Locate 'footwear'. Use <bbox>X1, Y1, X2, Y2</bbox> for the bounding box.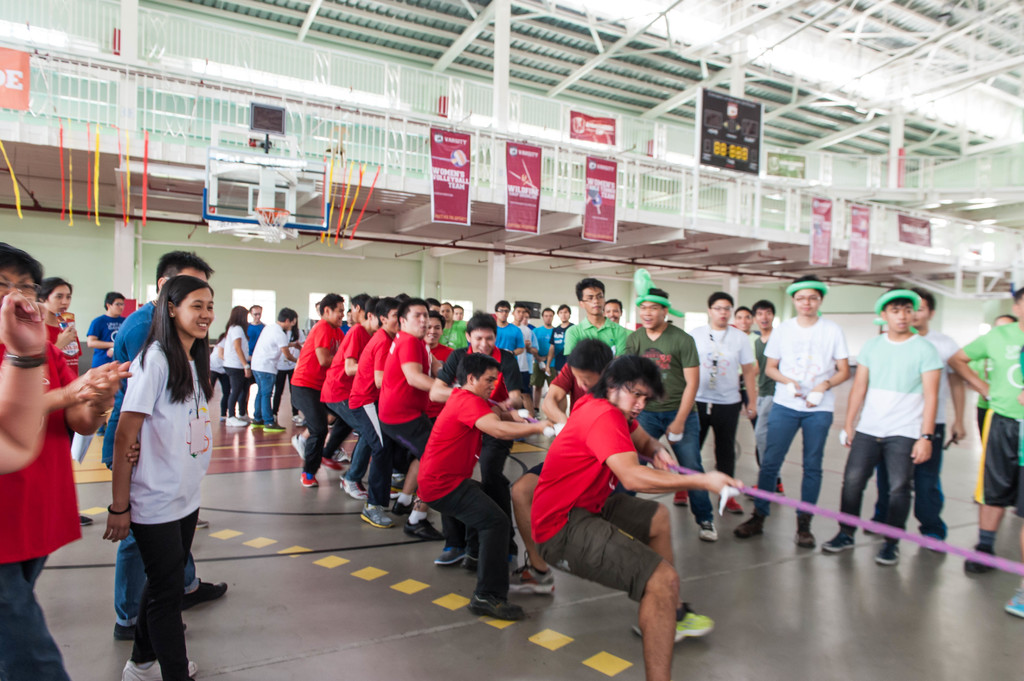
<bbox>113, 620, 189, 641</bbox>.
